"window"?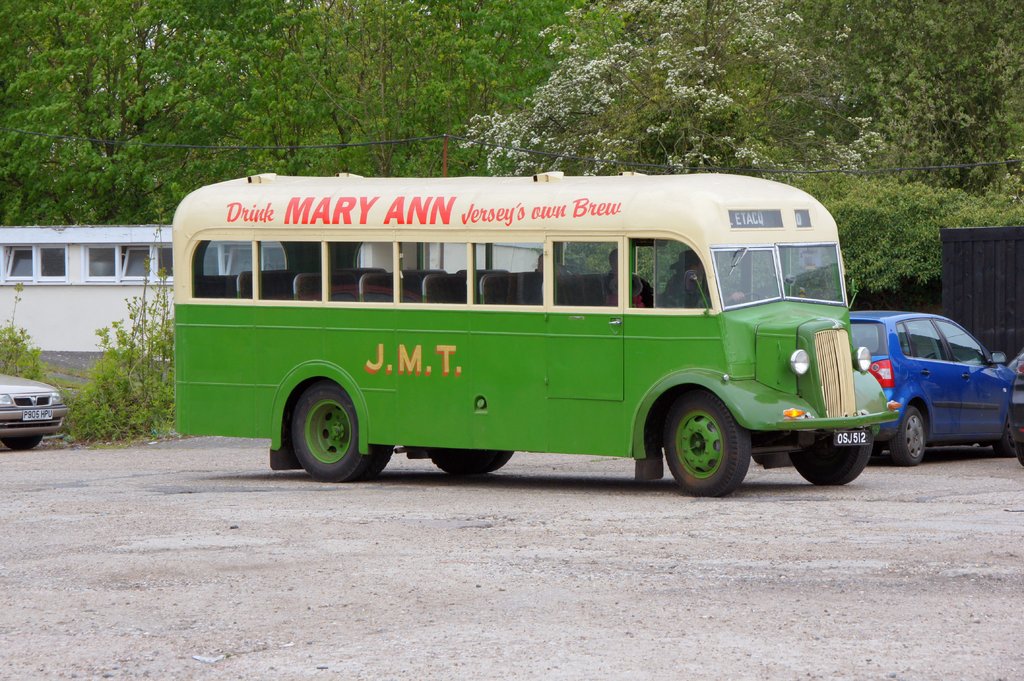
region(33, 240, 69, 286)
